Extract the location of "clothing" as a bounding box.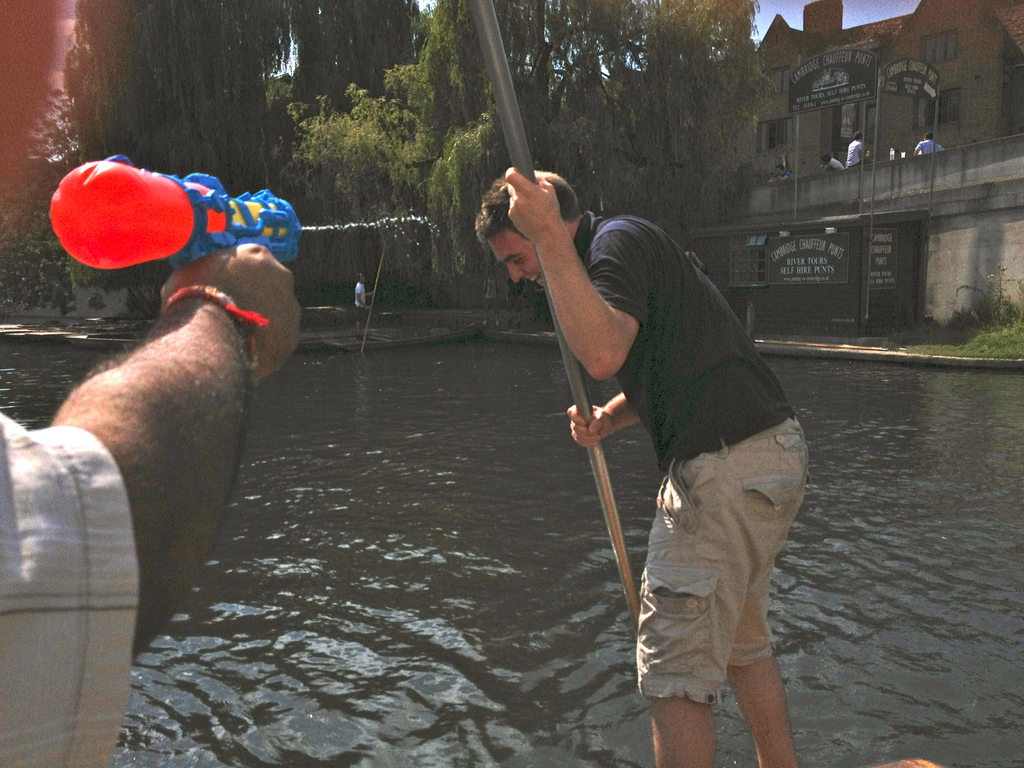
x1=915 y1=140 x2=943 y2=154.
